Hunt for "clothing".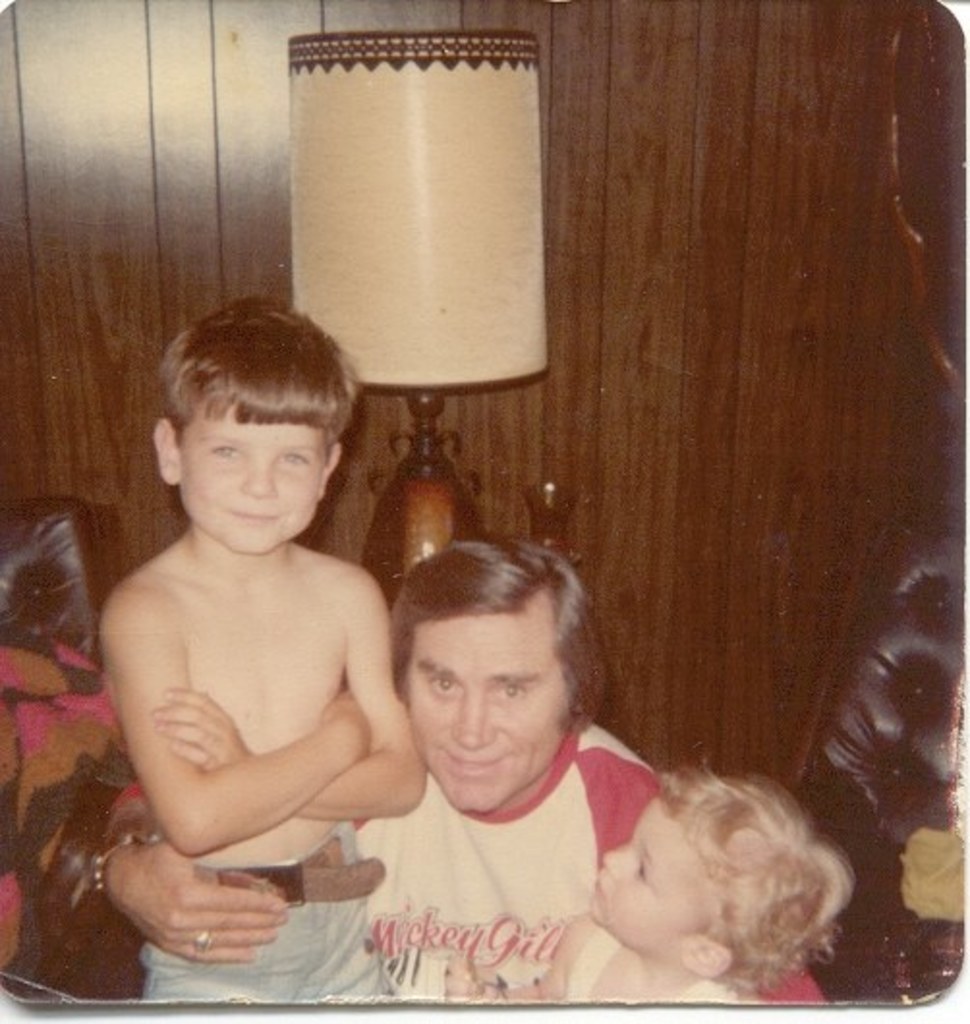
Hunted down at (left=352, top=721, right=833, bottom=1001).
